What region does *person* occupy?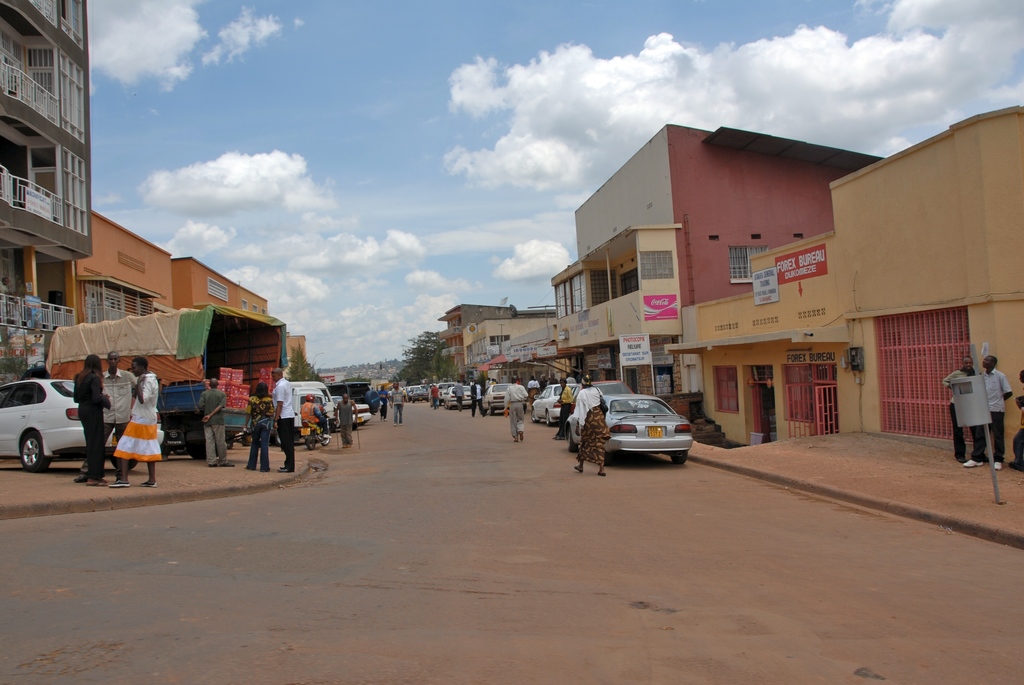
l=314, t=396, r=331, b=434.
